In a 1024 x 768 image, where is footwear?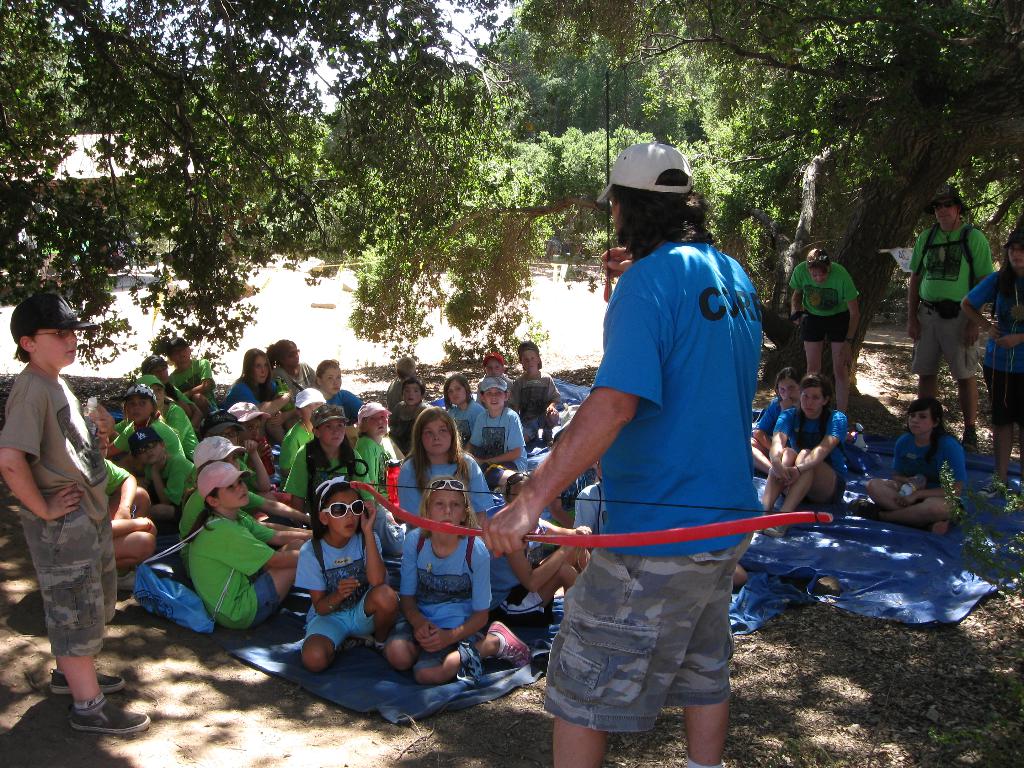
bbox(488, 620, 531, 667).
